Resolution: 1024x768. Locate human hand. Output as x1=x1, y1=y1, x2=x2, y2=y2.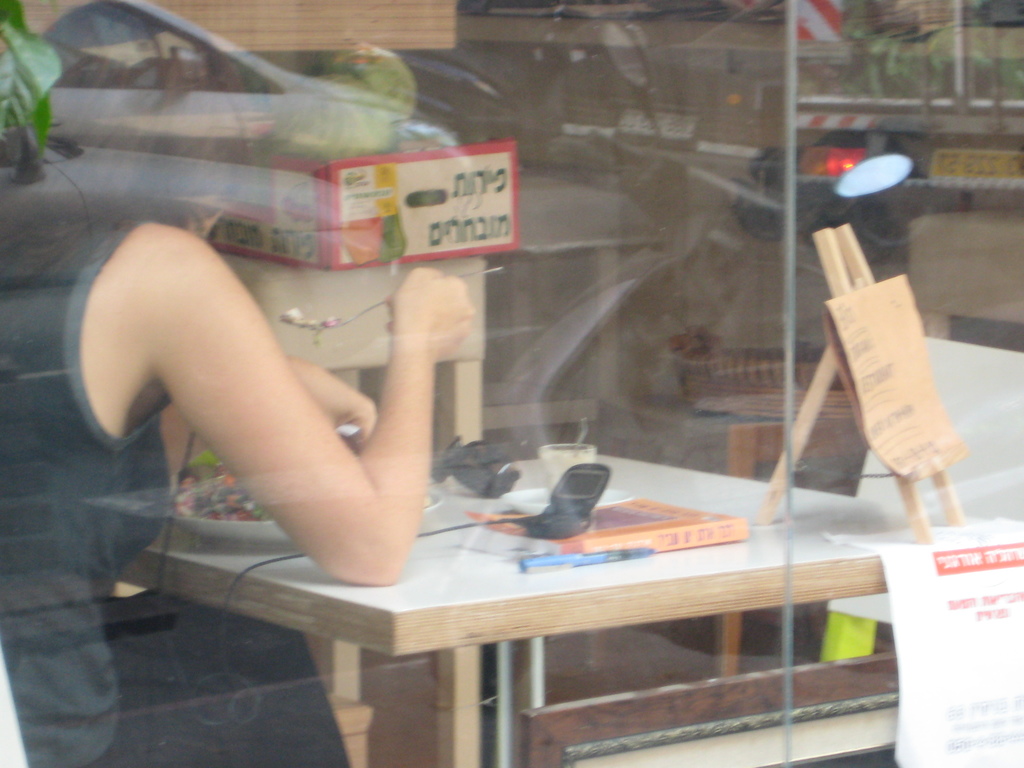
x1=372, y1=279, x2=480, y2=388.
